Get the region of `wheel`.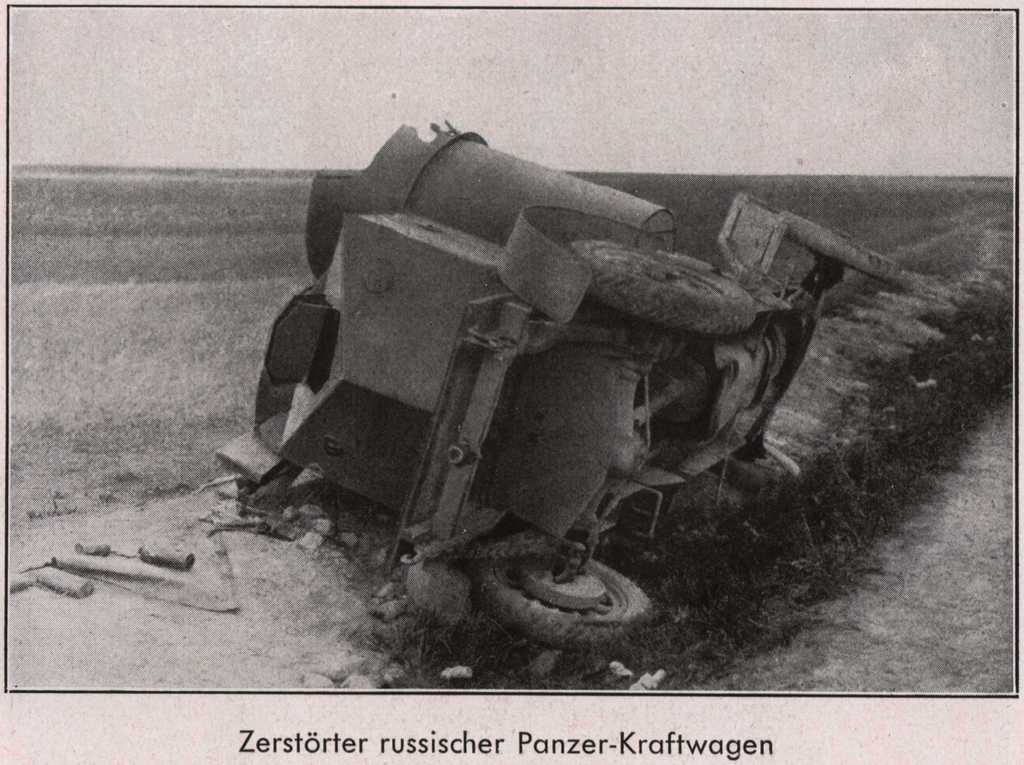
[x1=490, y1=541, x2=675, y2=650].
